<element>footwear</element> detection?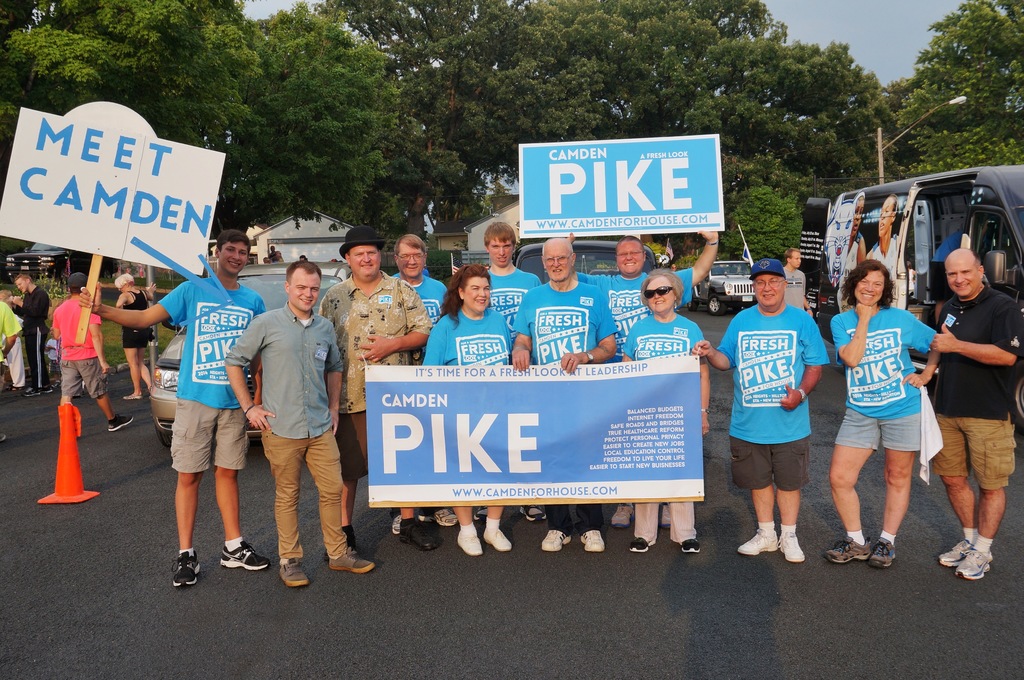
{"left": 491, "top": 524, "right": 508, "bottom": 553}
